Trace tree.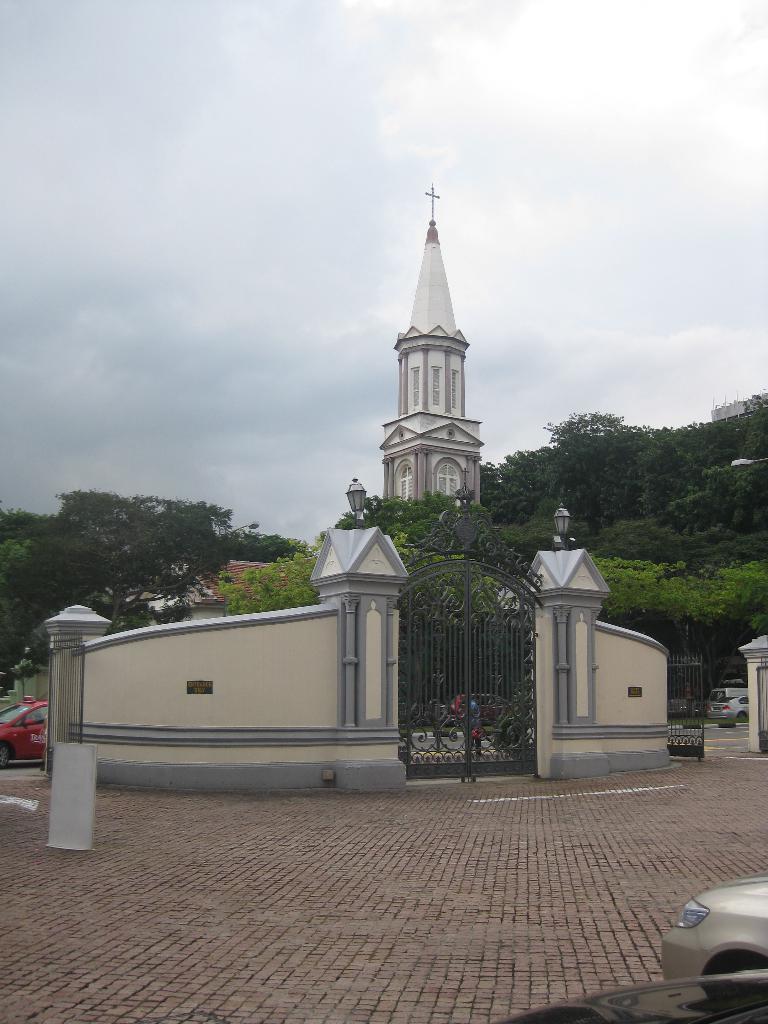
Traced to (x1=206, y1=524, x2=310, y2=615).
